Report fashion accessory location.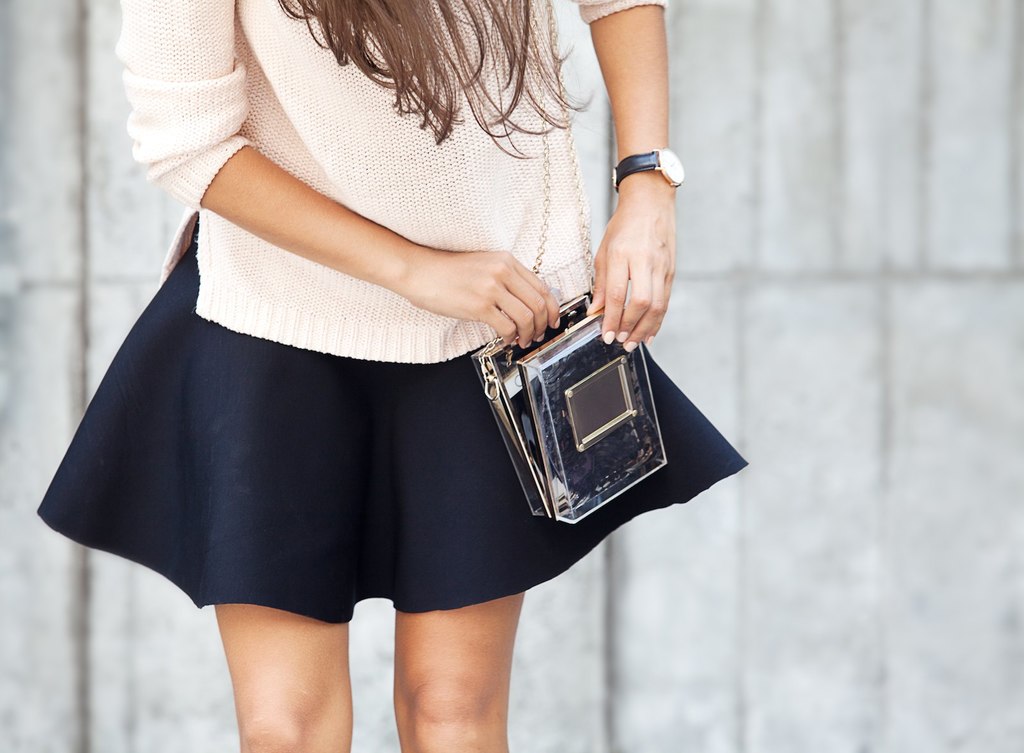
Report: 611:145:685:186.
